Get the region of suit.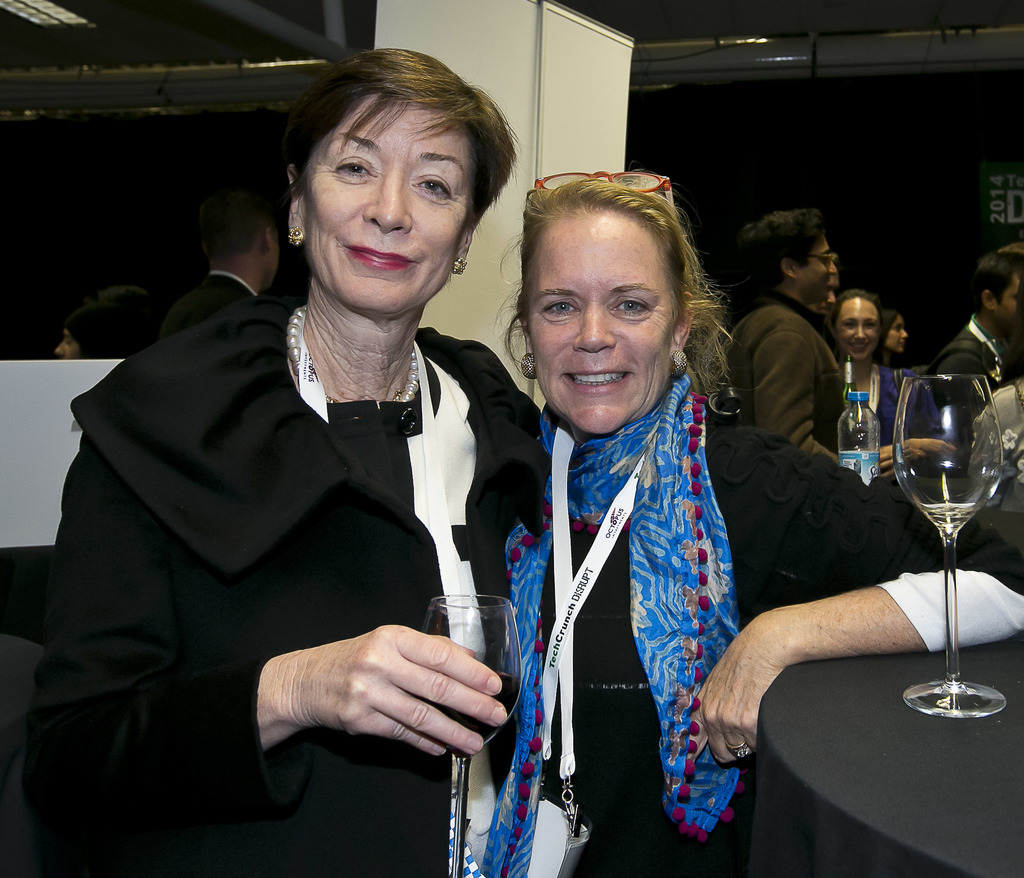
left=159, top=270, right=259, bottom=342.
